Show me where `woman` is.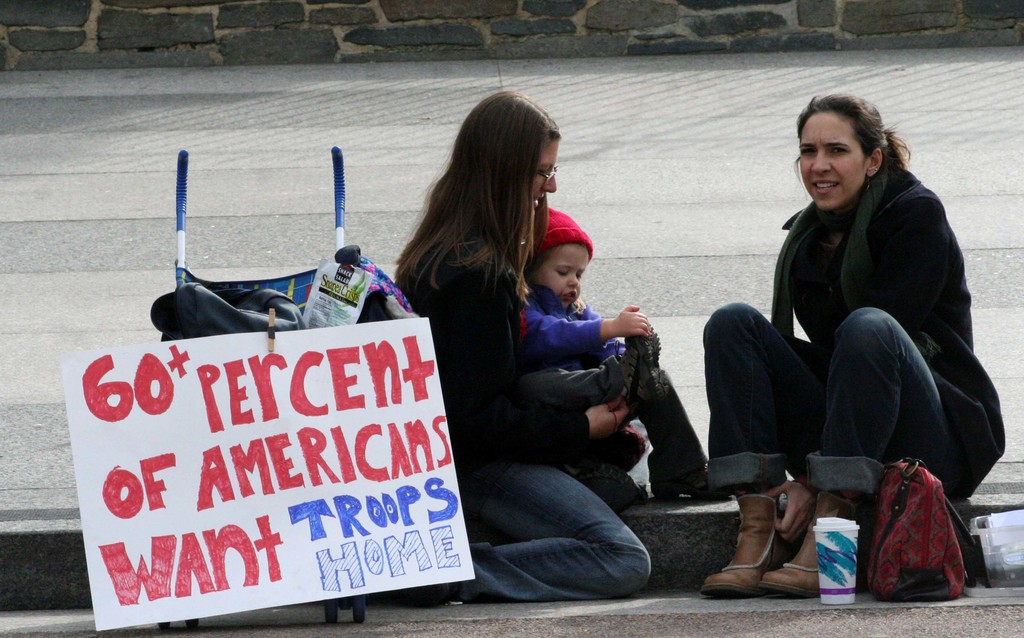
`woman` is at {"x1": 387, "y1": 88, "x2": 659, "y2": 623}.
